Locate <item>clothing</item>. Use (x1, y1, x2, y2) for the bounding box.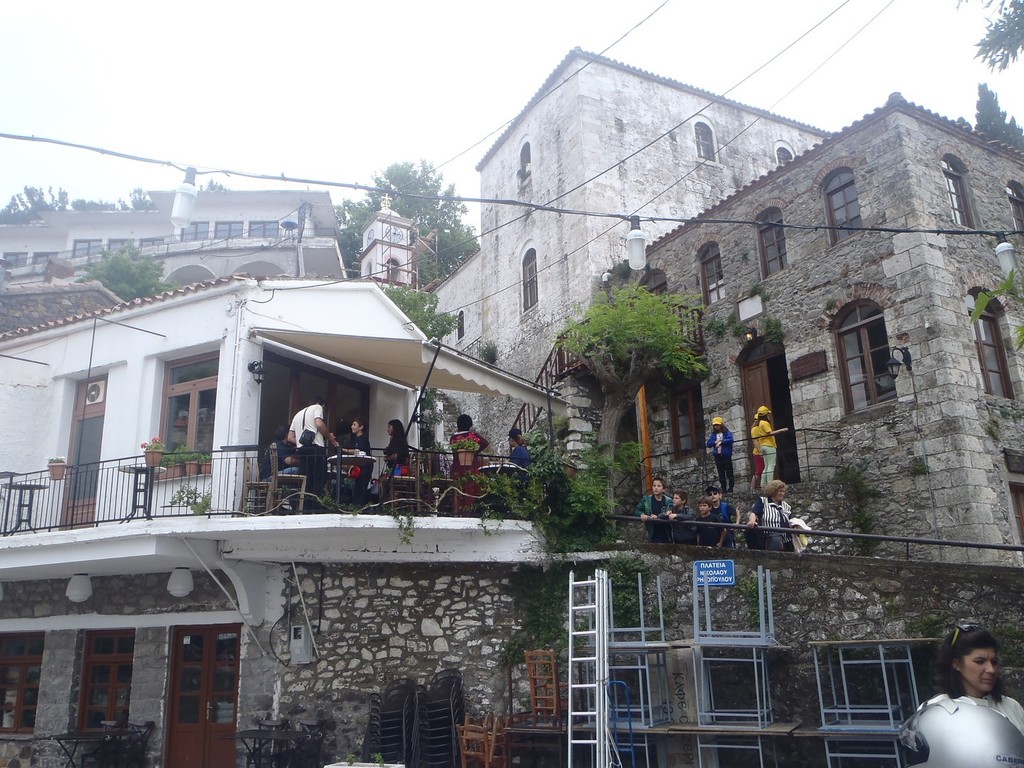
(502, 442, 530, 479).
